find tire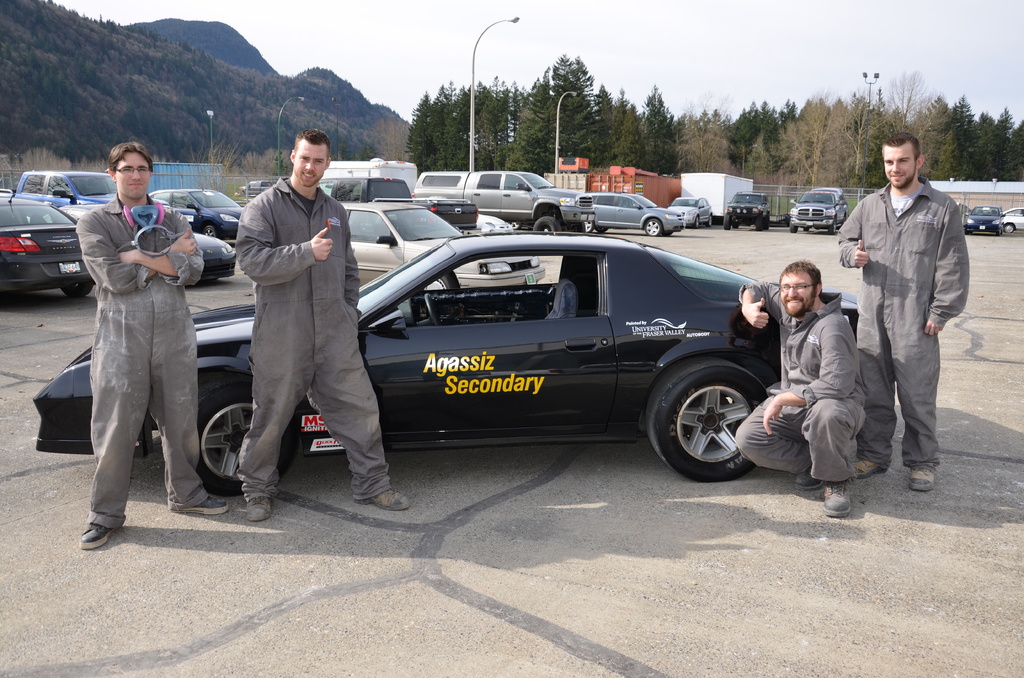
rect(420, 266, 456, 303)
